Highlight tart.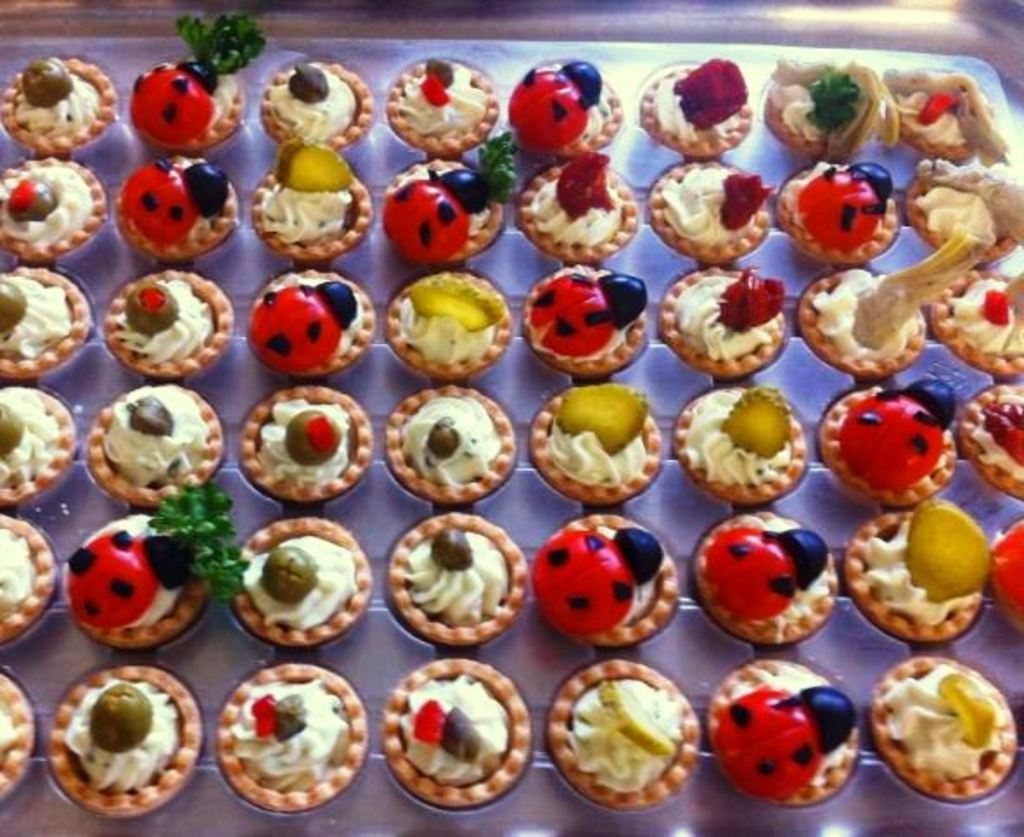
Highlighted region: 254 140 372 265.
